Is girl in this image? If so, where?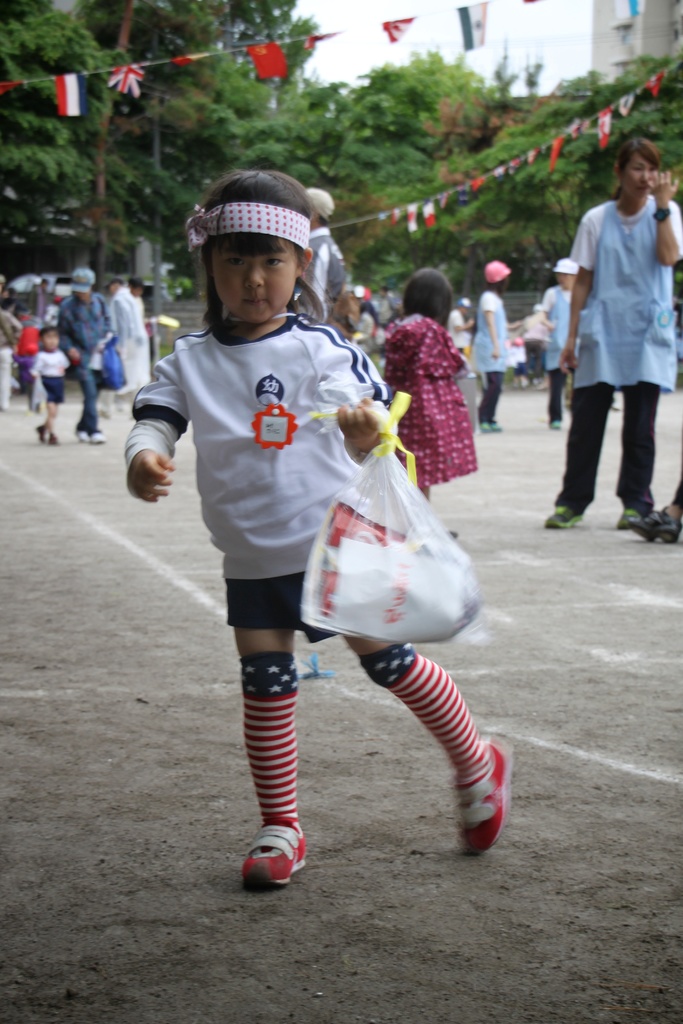
Yes, at crop(534, 255, 586, 424).
